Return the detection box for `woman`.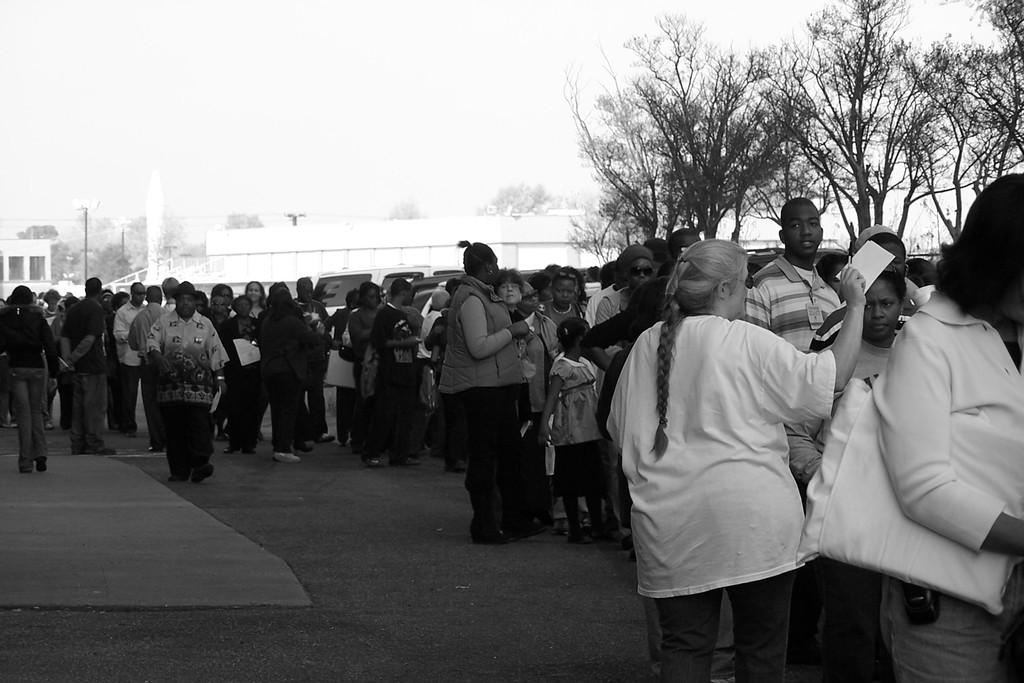
[346,284,383,384].
